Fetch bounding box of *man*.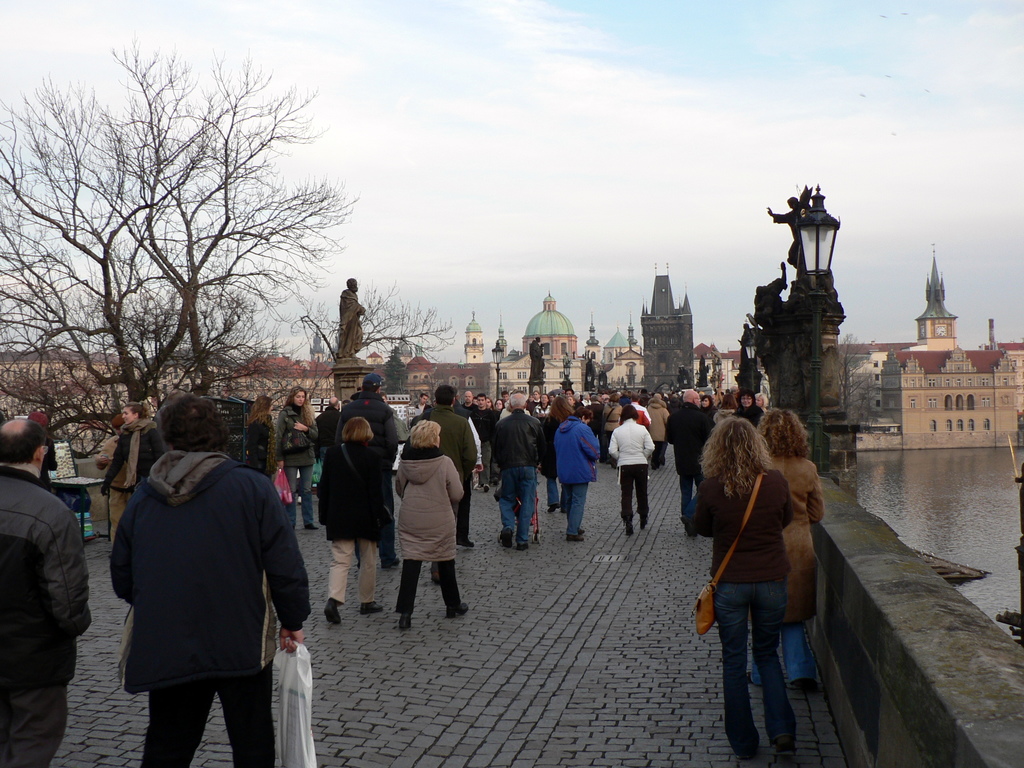
Bbox: bbox(461, 388, 473, 413).
